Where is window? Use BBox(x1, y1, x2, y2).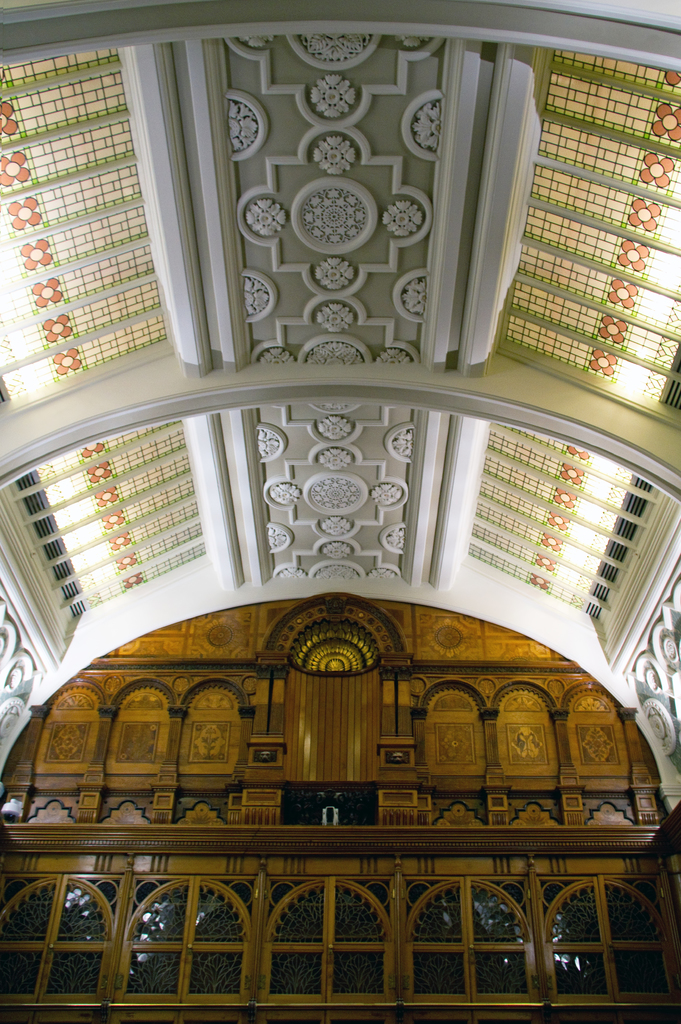
BBox(416, 877, 545, 1005).
